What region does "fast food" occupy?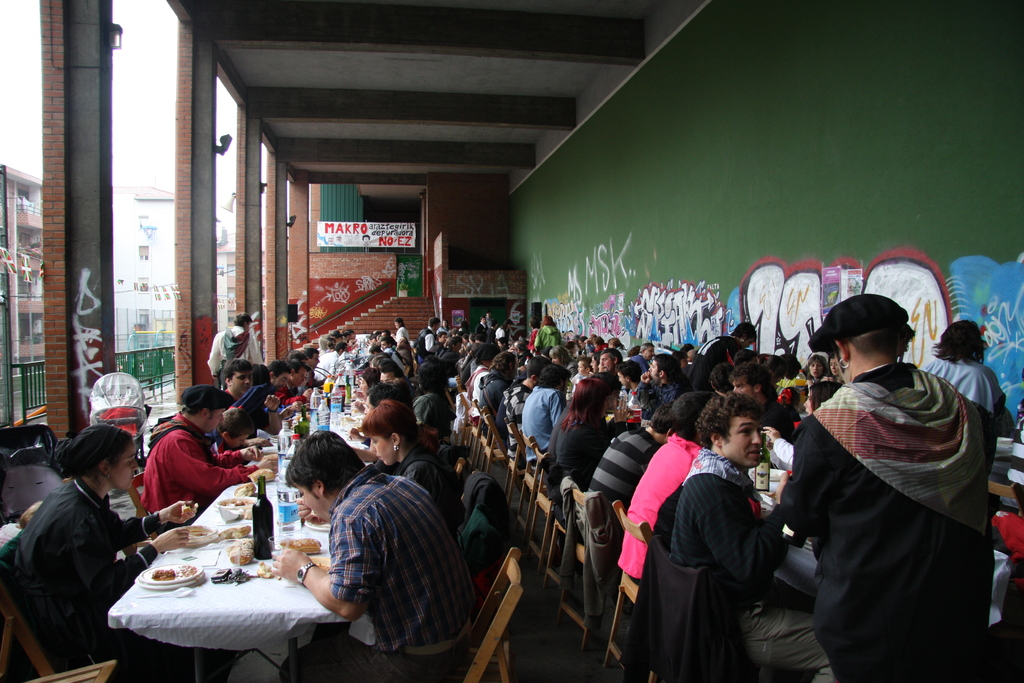
[216, 557, 280, 585].
